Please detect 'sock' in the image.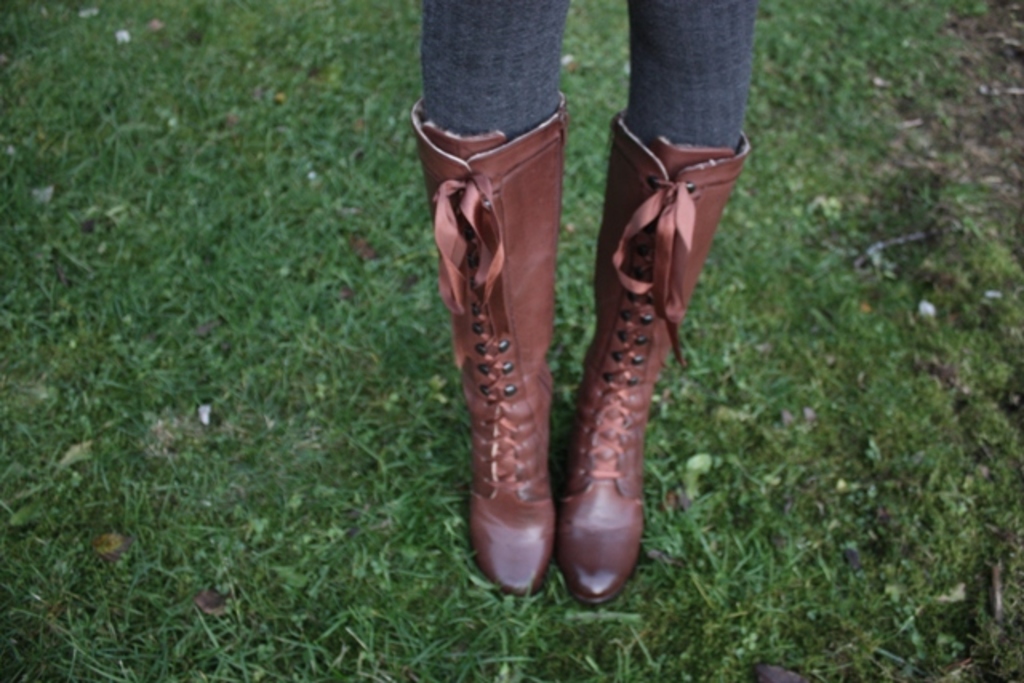
[630,0,744,152].
